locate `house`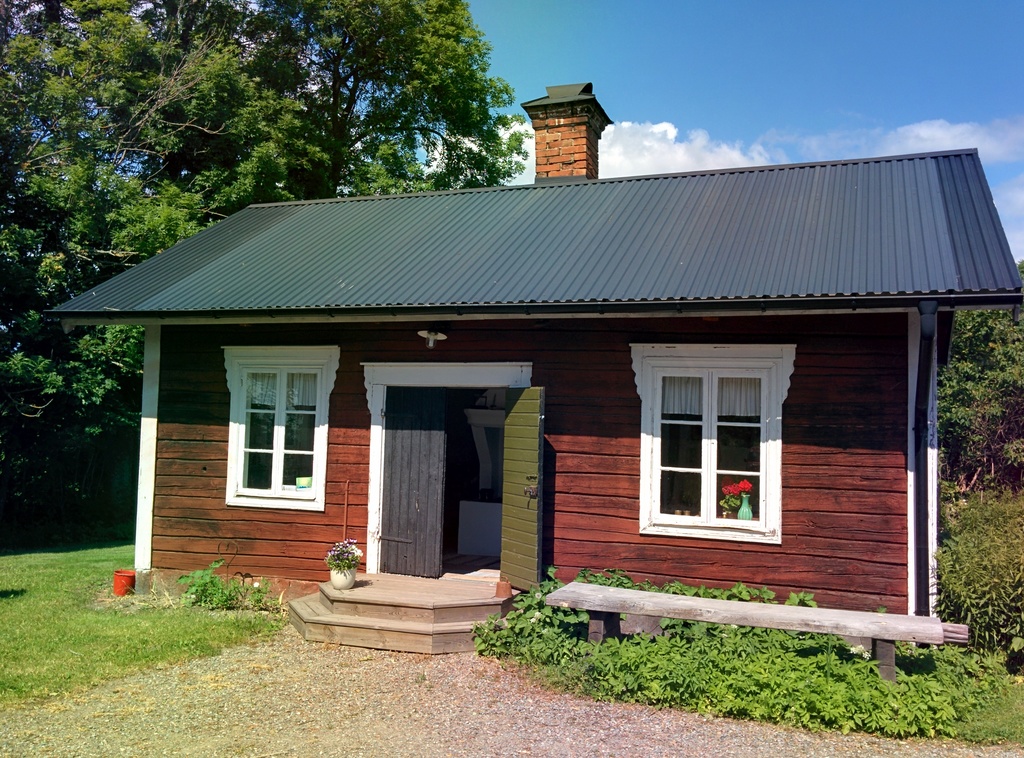
box(41, 79, 1016, 686)
